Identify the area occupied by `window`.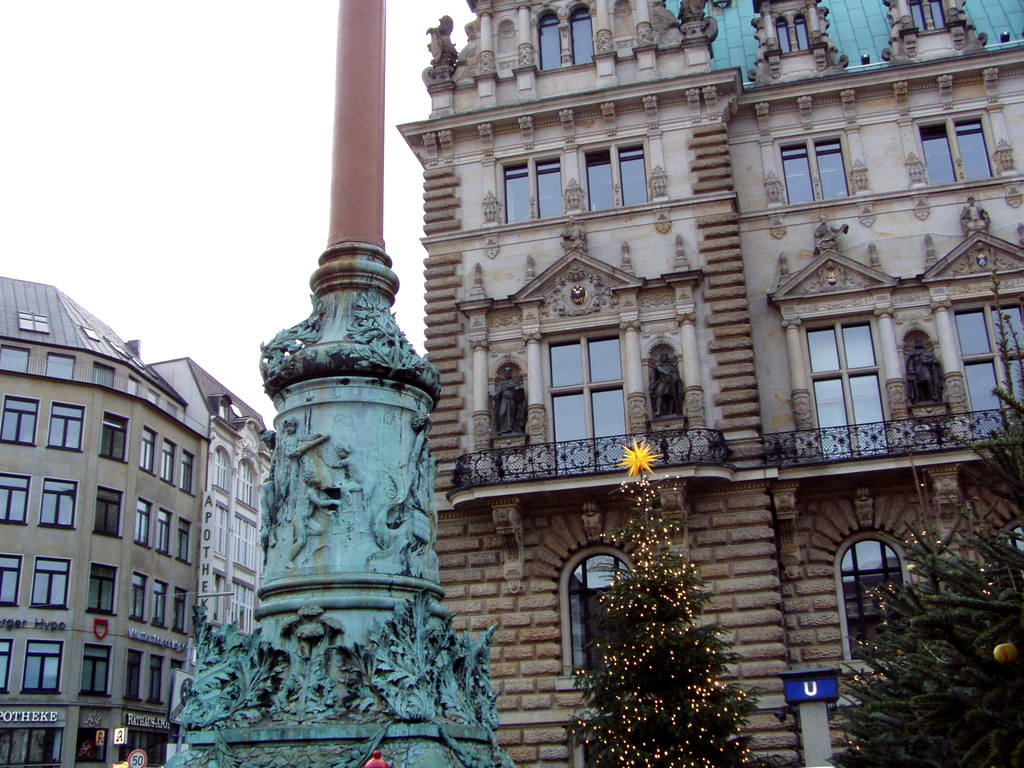
Area: 144, 651, 164, 705.
